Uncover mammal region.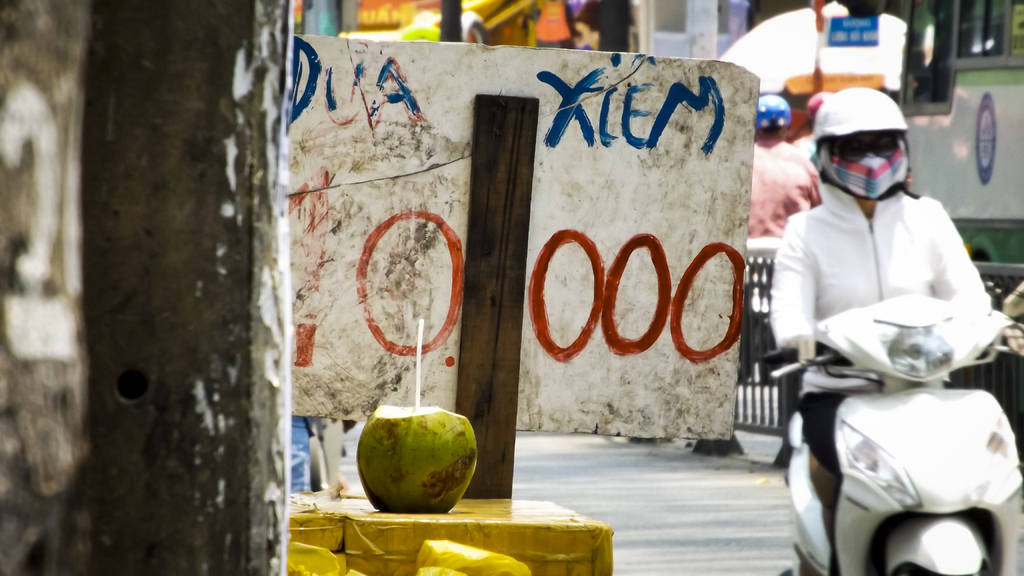
Uncovered: 744, 91, 829, 246.
